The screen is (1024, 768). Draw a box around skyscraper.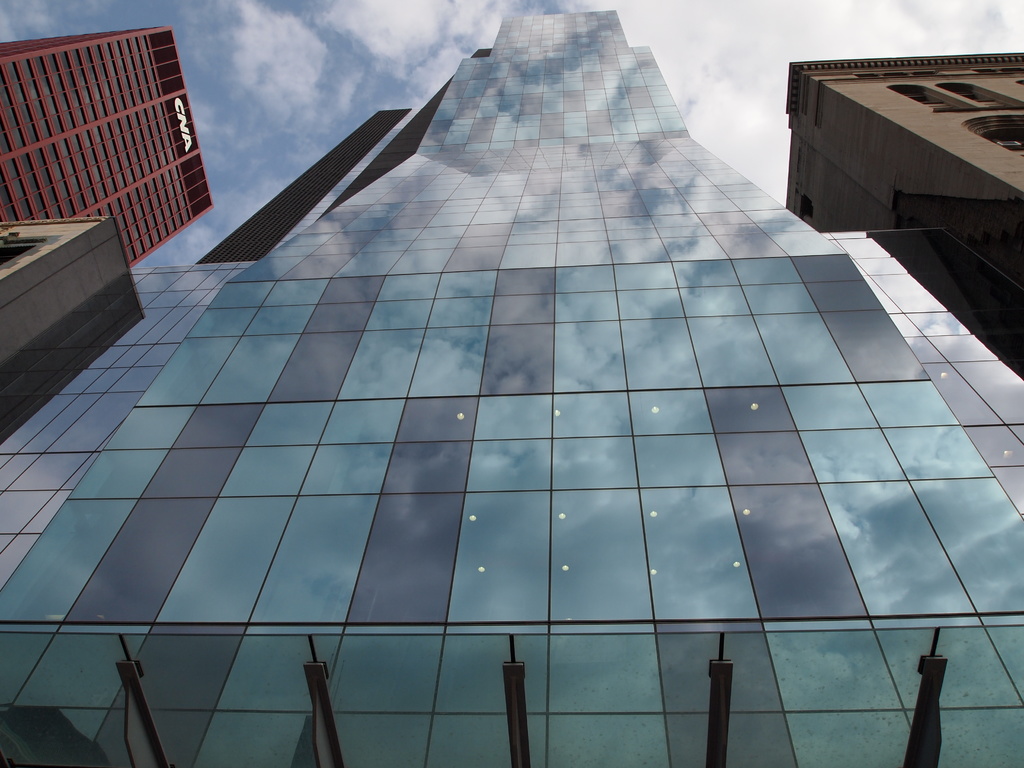
(4, 7, 227, 261).
